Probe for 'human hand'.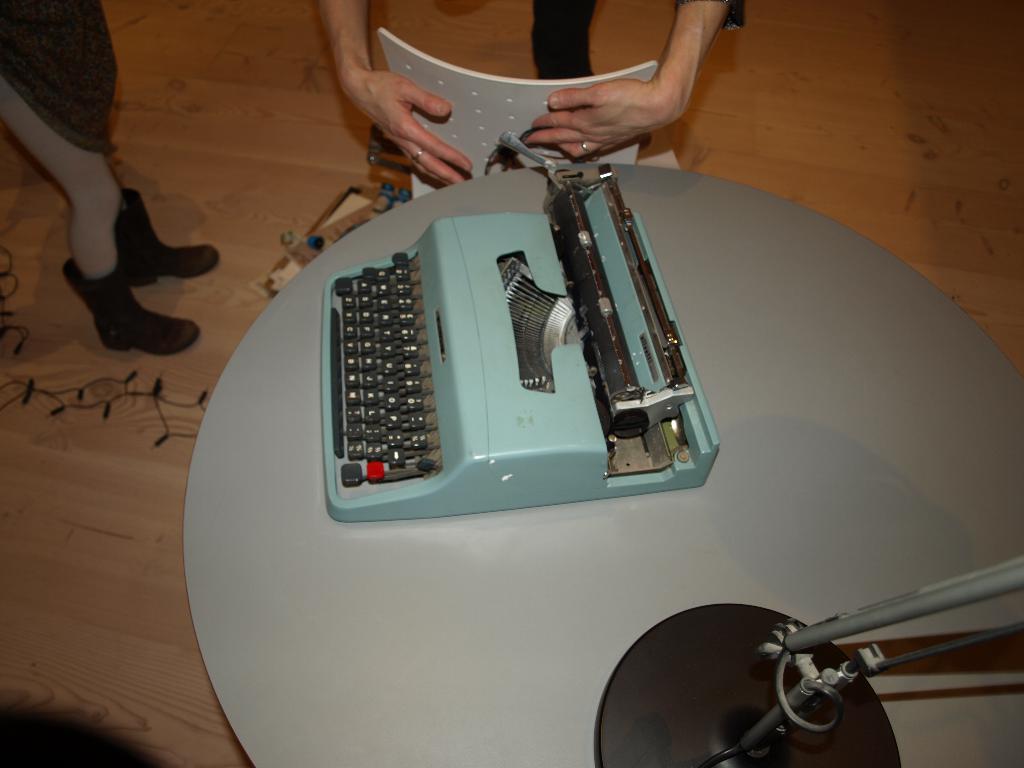
Probe result: 521/77/677/161.
